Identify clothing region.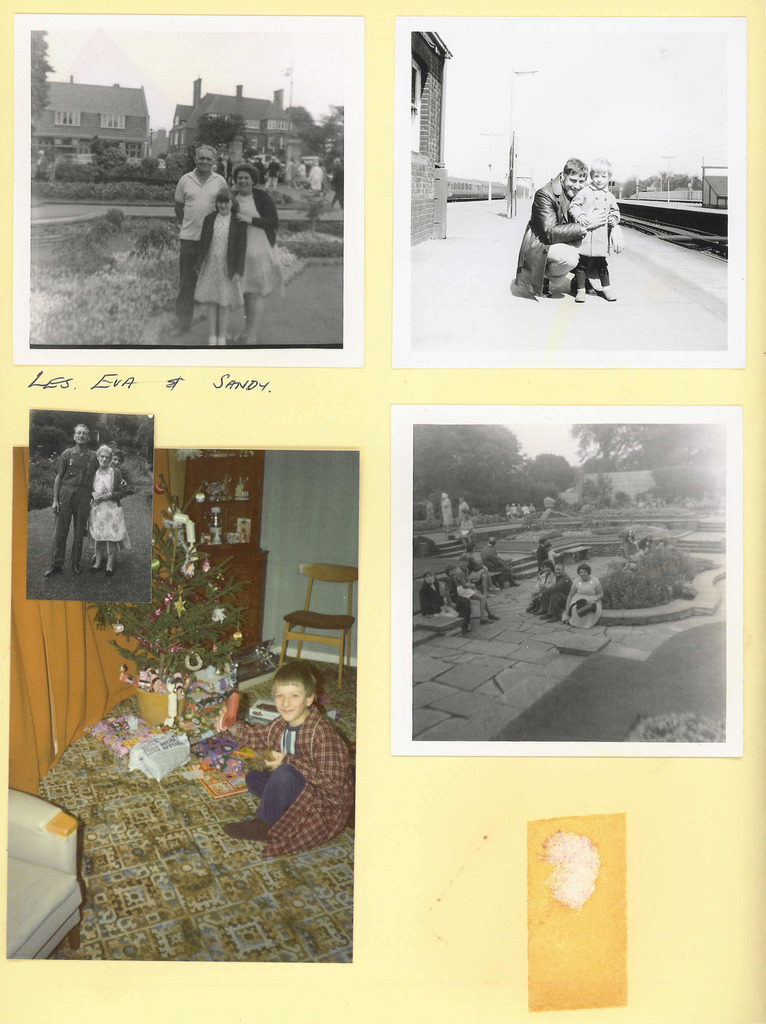
Region: 512 181 589 293.
